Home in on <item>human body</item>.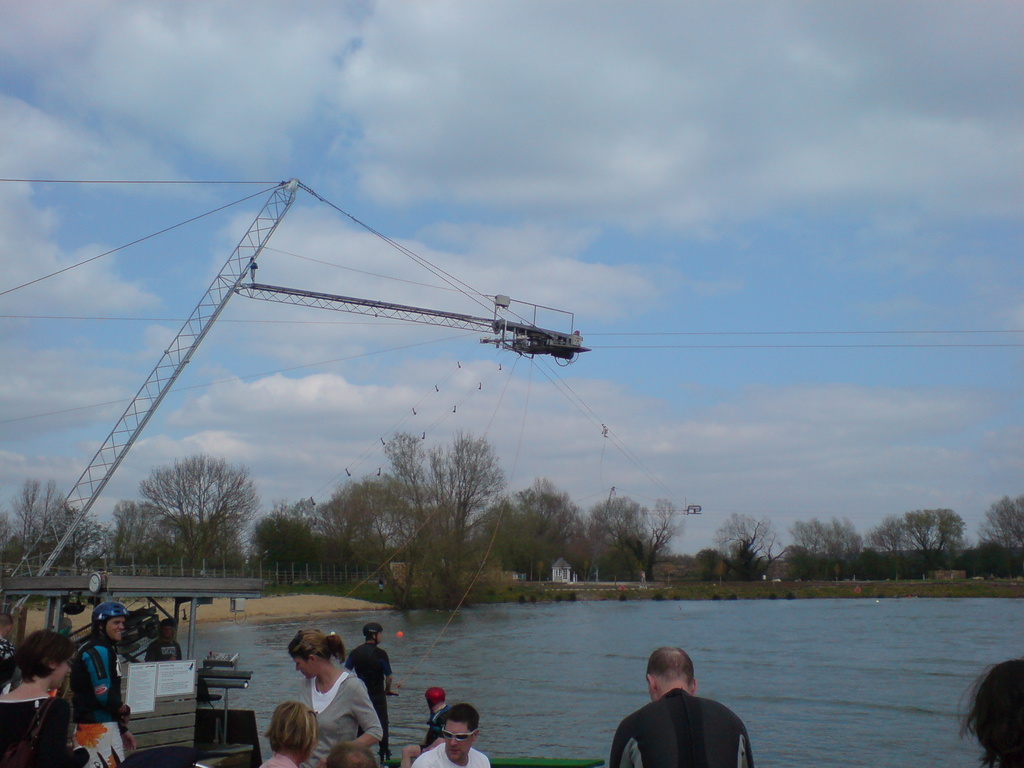
Homed in at pyautogui.locateOnScreen(0, 626, 84, 766).
